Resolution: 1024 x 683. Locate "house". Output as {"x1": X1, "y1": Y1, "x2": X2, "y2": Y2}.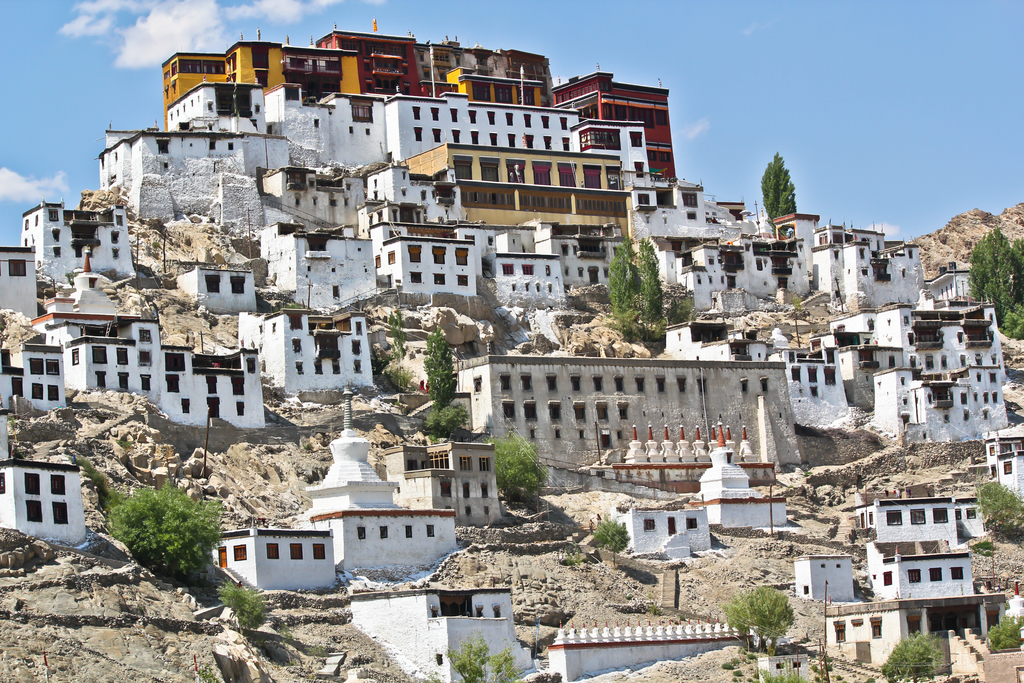
{"x1": 379, "y1": 237, "x2": 479, "y2": 296}.
